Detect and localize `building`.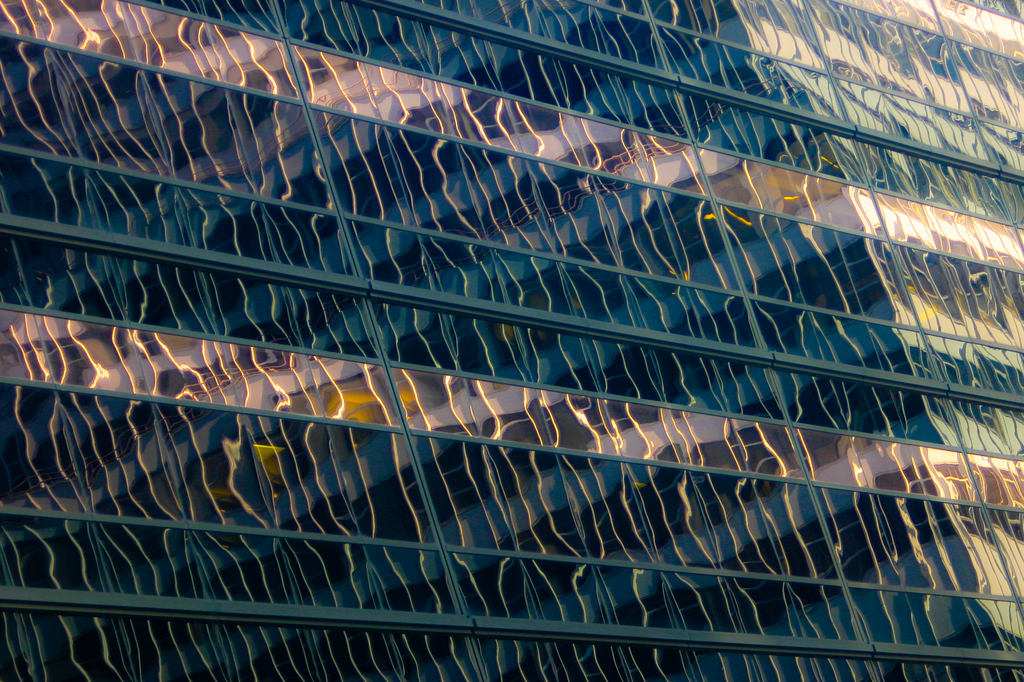
Localized at rect(0, 0, 1023, 681).
